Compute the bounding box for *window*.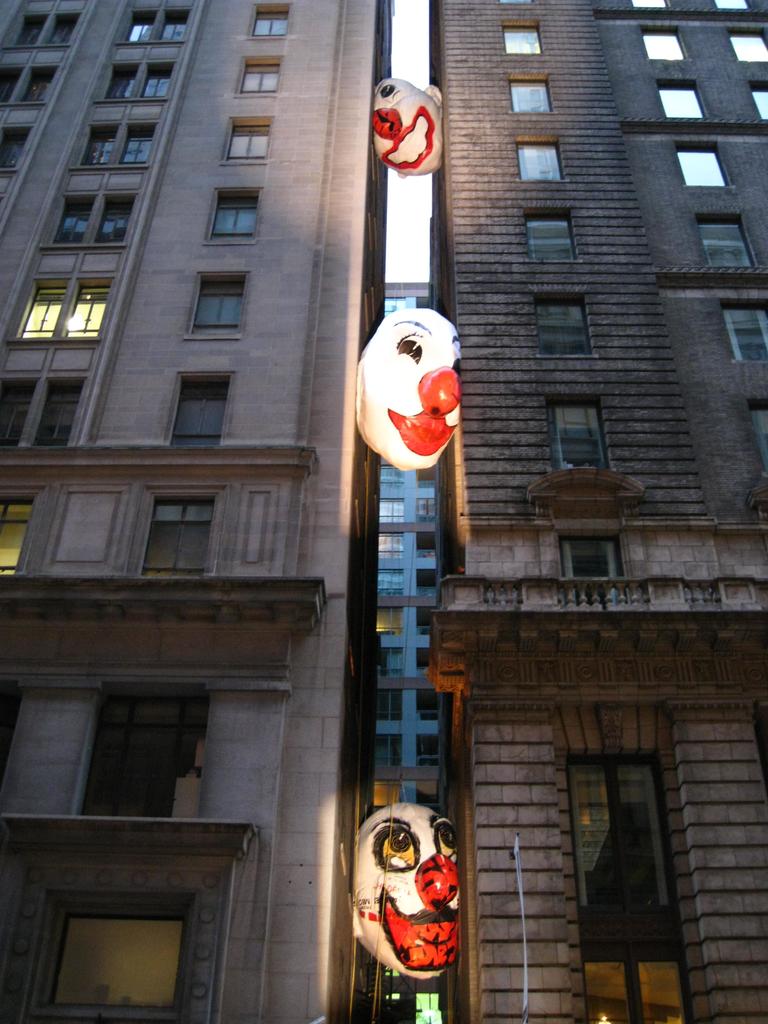
[x1=646, y1=30, x2=687, y2=61].
